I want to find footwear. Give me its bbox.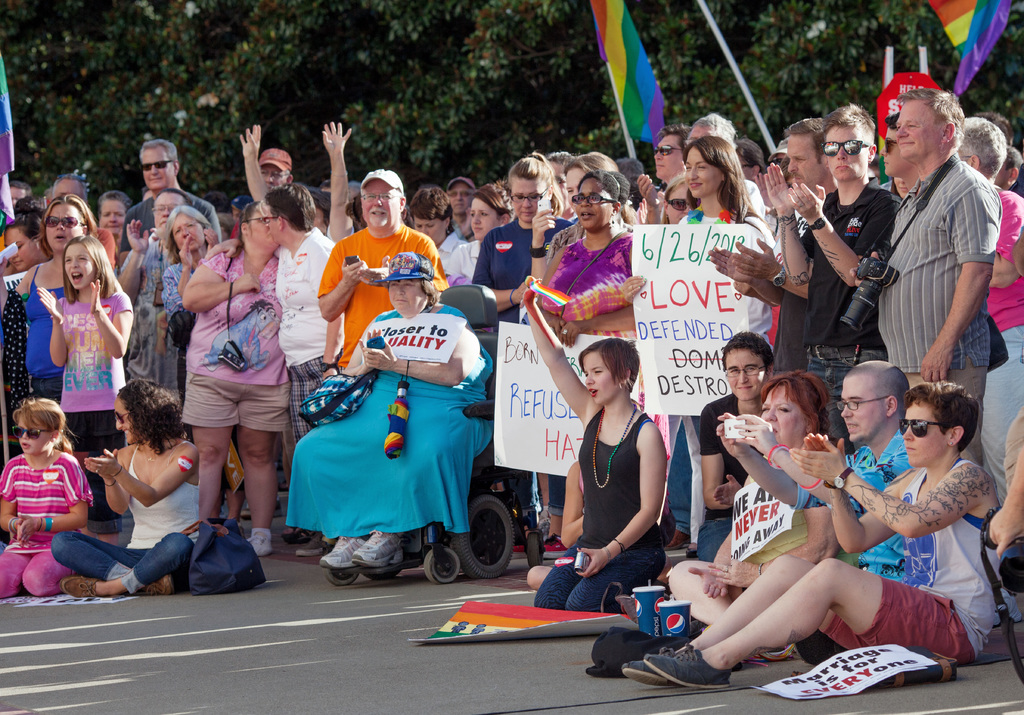
352 526 402 567.
